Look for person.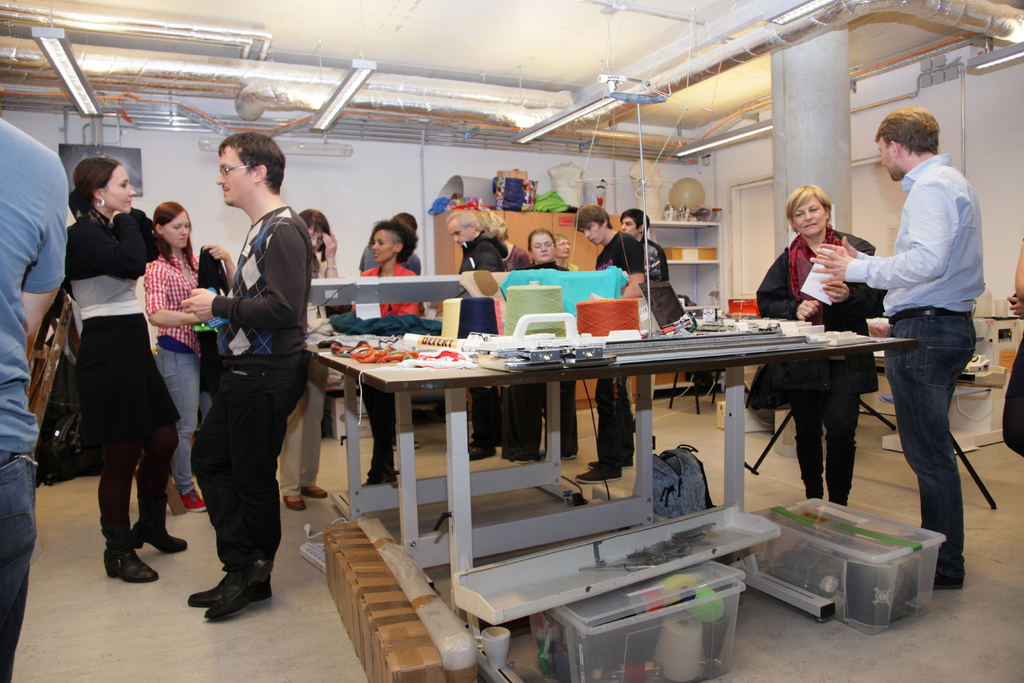
Found: (0, 119, 68, 682).
